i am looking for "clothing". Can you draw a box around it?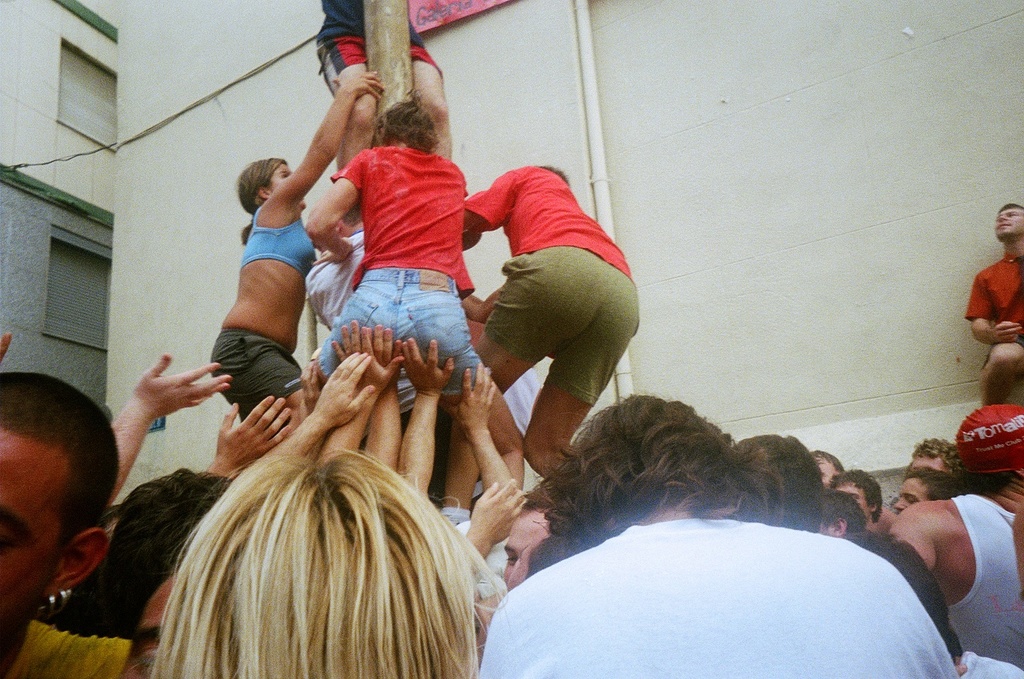
Sure, the bounding box is x1=0 y1=612 x2=150 y2=678.
